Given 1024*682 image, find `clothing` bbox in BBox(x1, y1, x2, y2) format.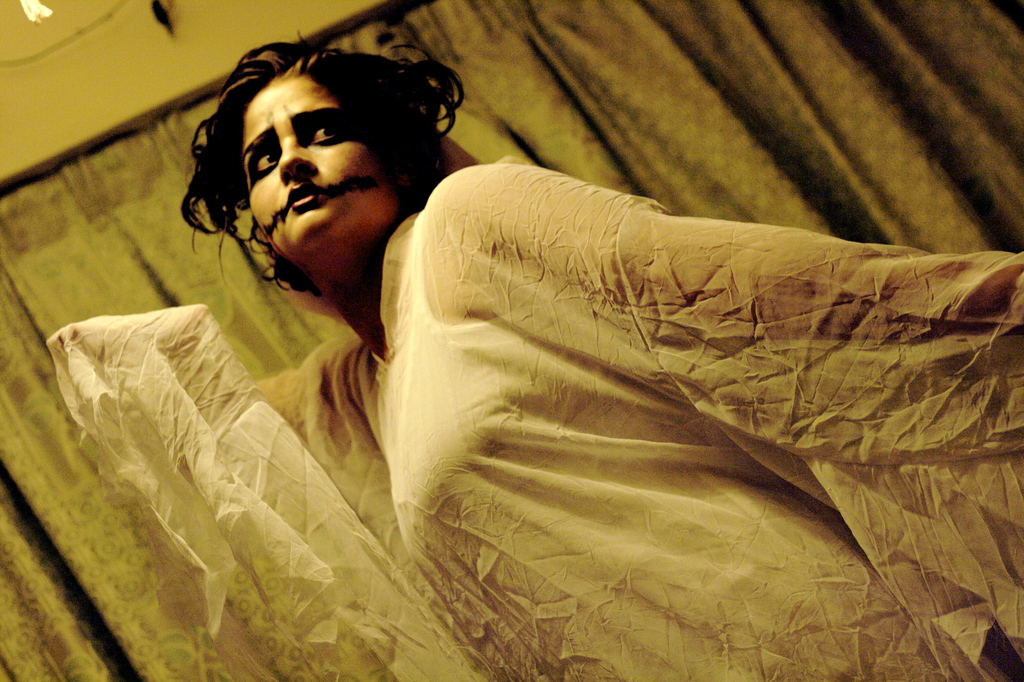
BBox(44, 144, 1023, 681).
